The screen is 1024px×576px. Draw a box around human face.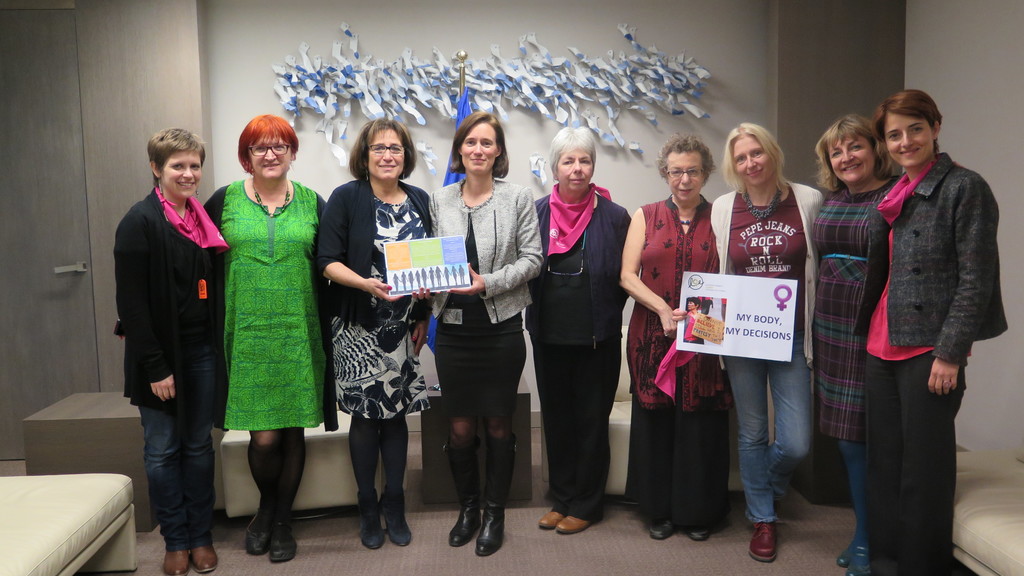
locate(733, 133, 772, 186).
